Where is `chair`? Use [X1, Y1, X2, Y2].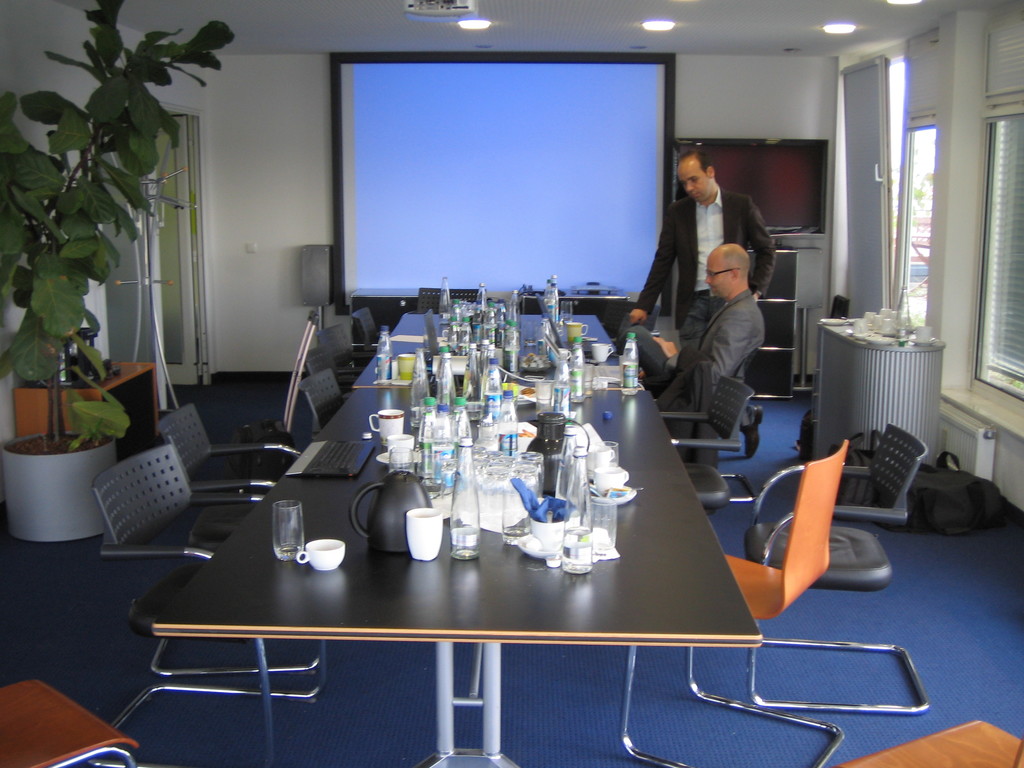
[303, 341, 360, 404].
